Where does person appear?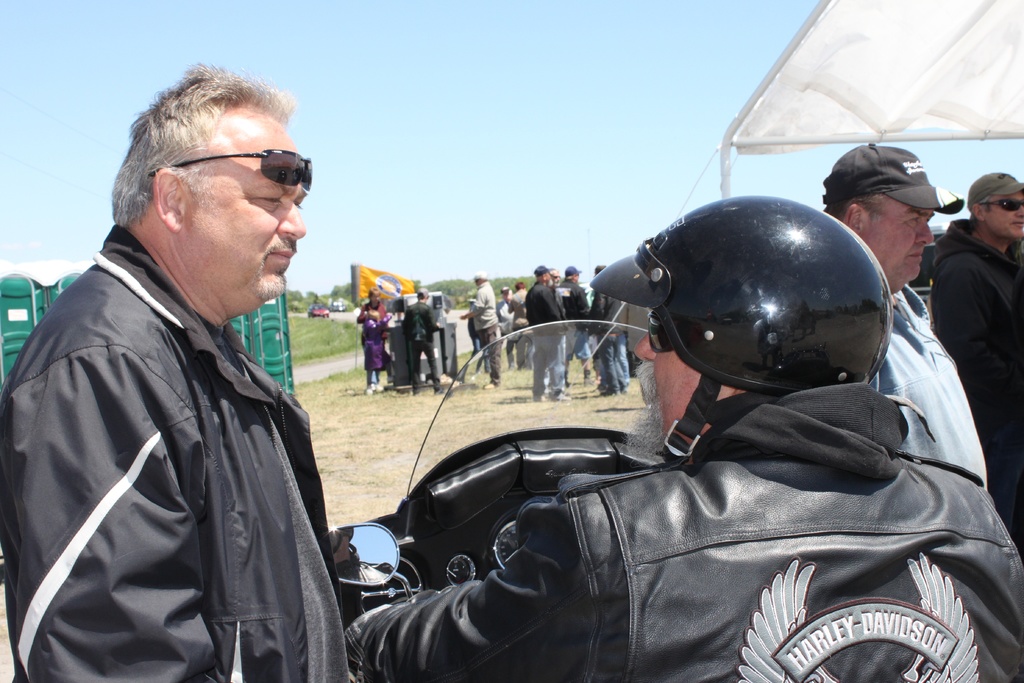
Appears at [803, 142, 989, 498].
